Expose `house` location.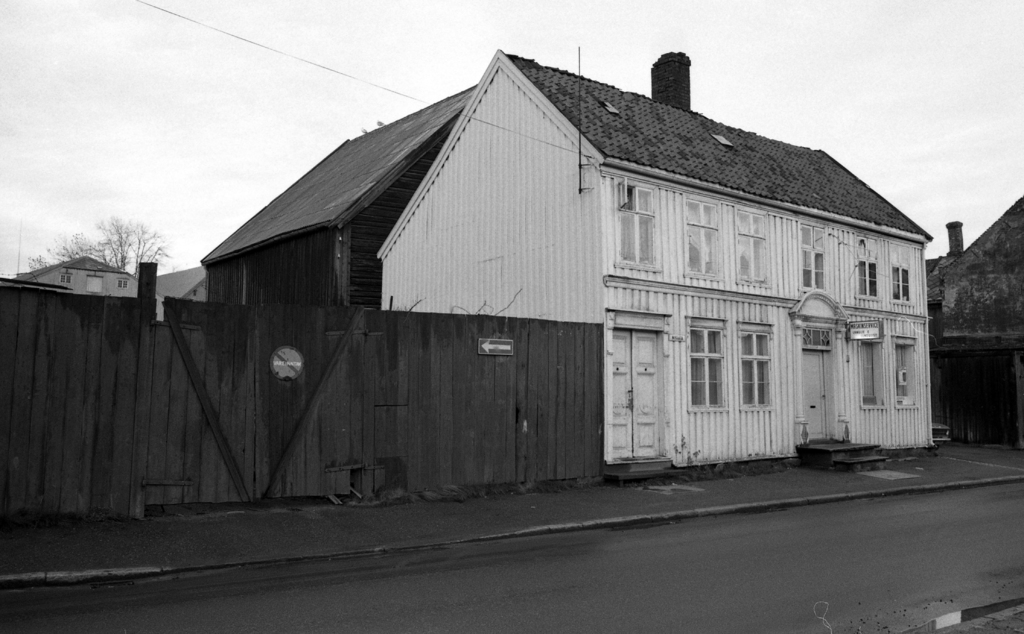
Exposed at [left=9, top=242, right=177, bottom=338].
